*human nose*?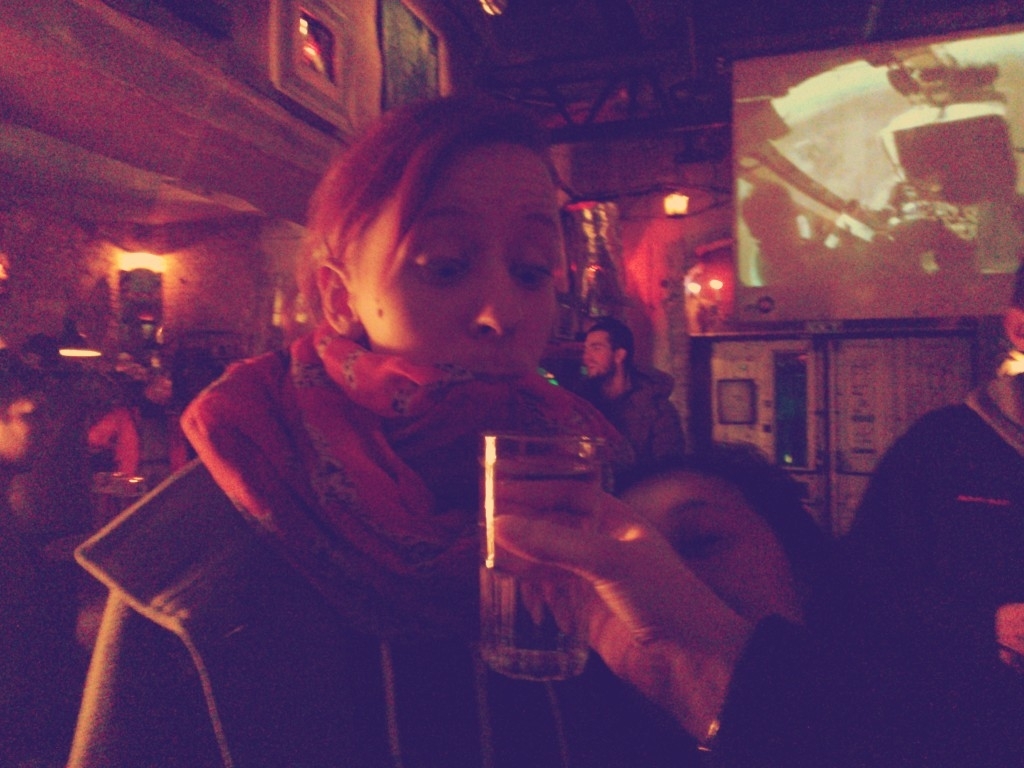
581/346/596/363
